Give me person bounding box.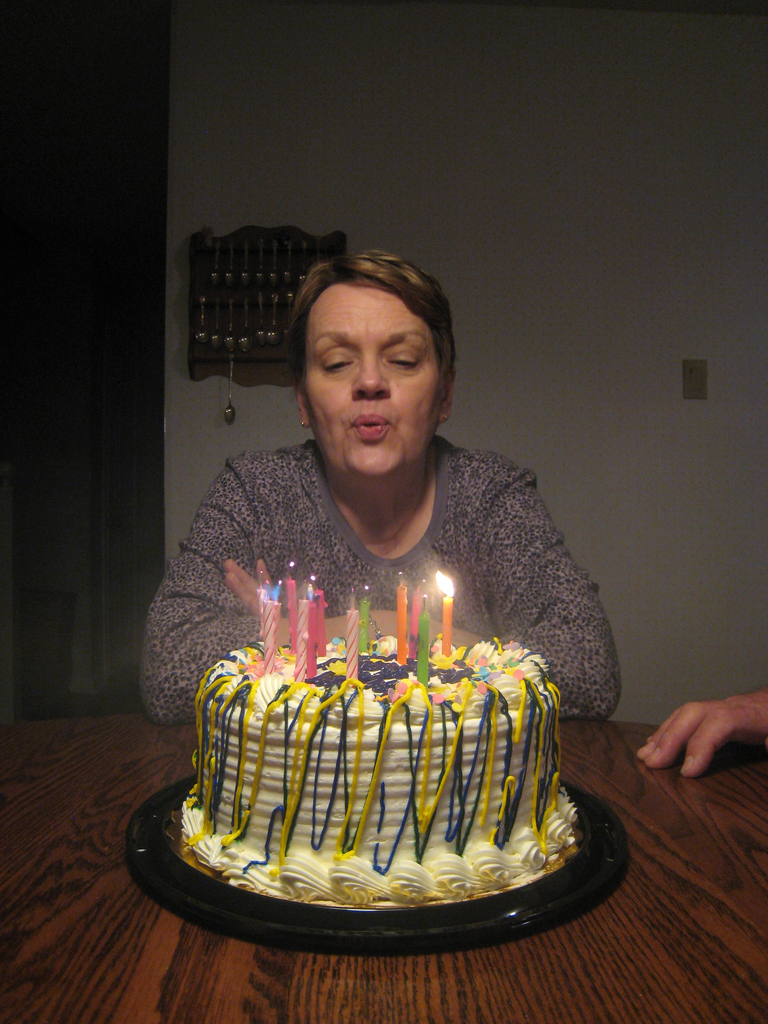
BBox(140, 251, 623, 721).
